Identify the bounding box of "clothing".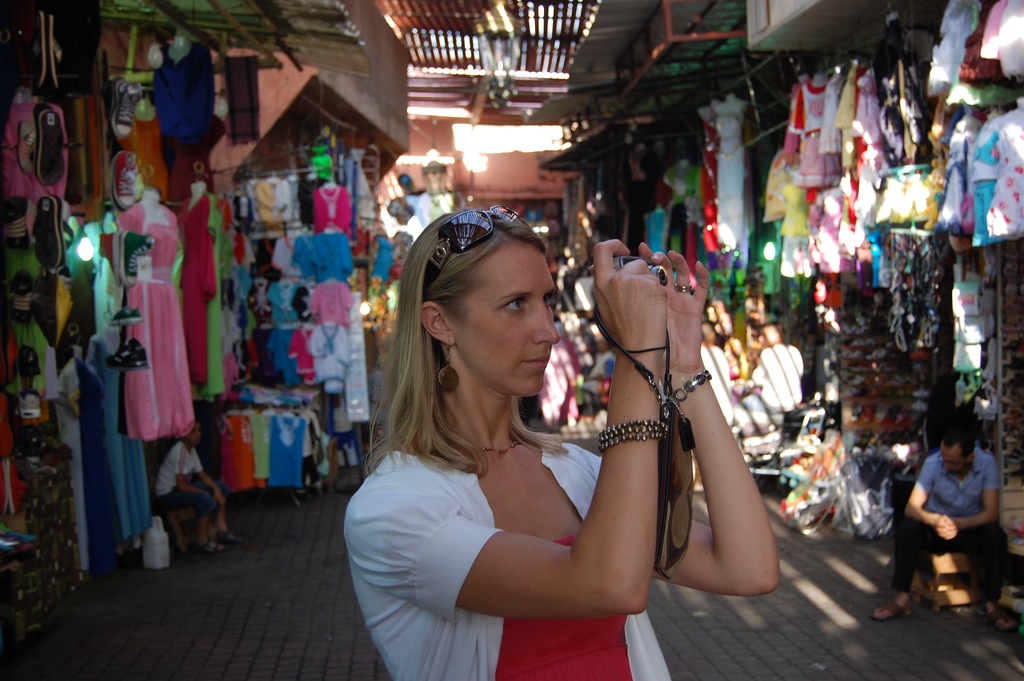
(left=852, top=55, right=883, bottom=173).
